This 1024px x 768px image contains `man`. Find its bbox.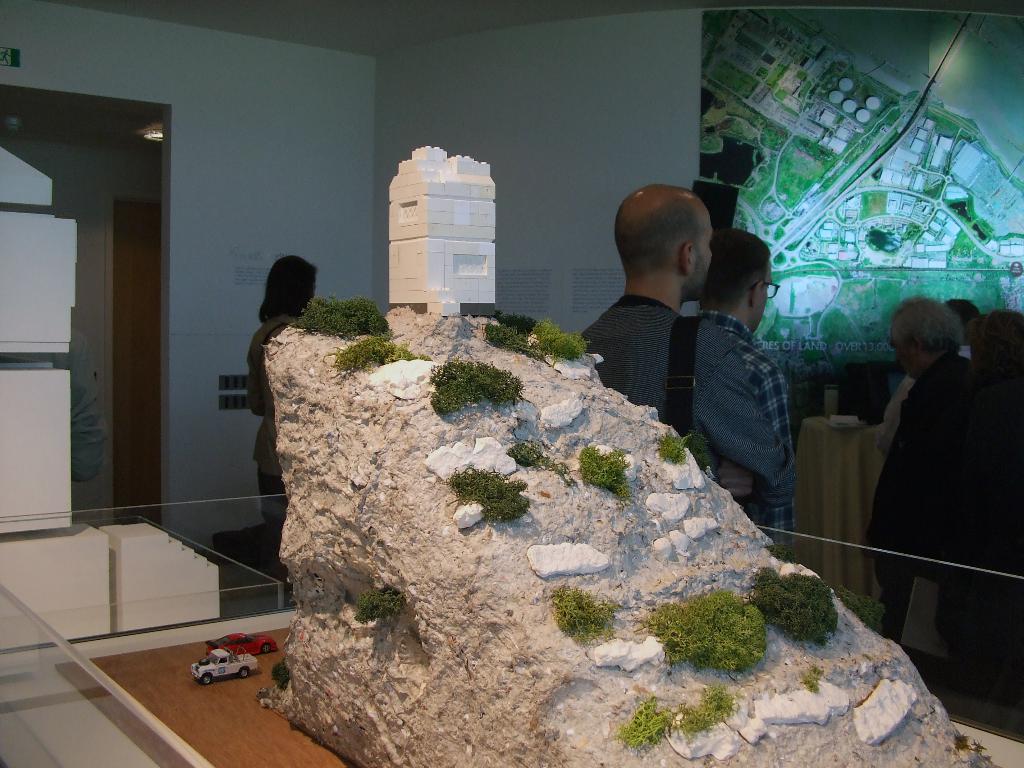
pyautogui.locateOnScreen(861, 273, 1004, 684).
